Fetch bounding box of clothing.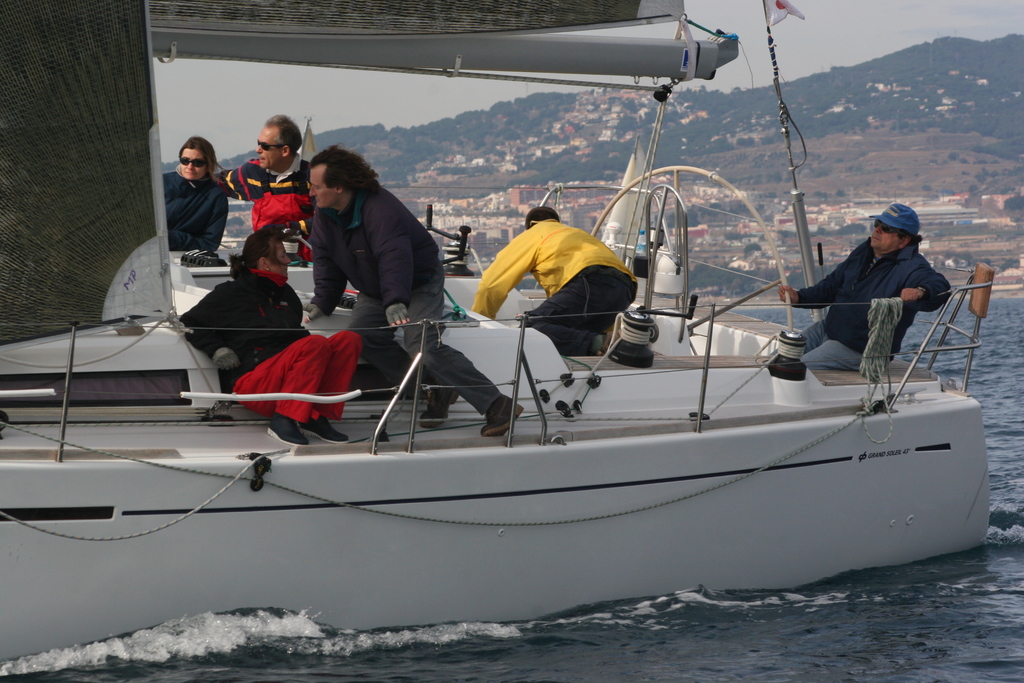
Bbox: [x1=153, y1=163, x2=229, y2=248].
